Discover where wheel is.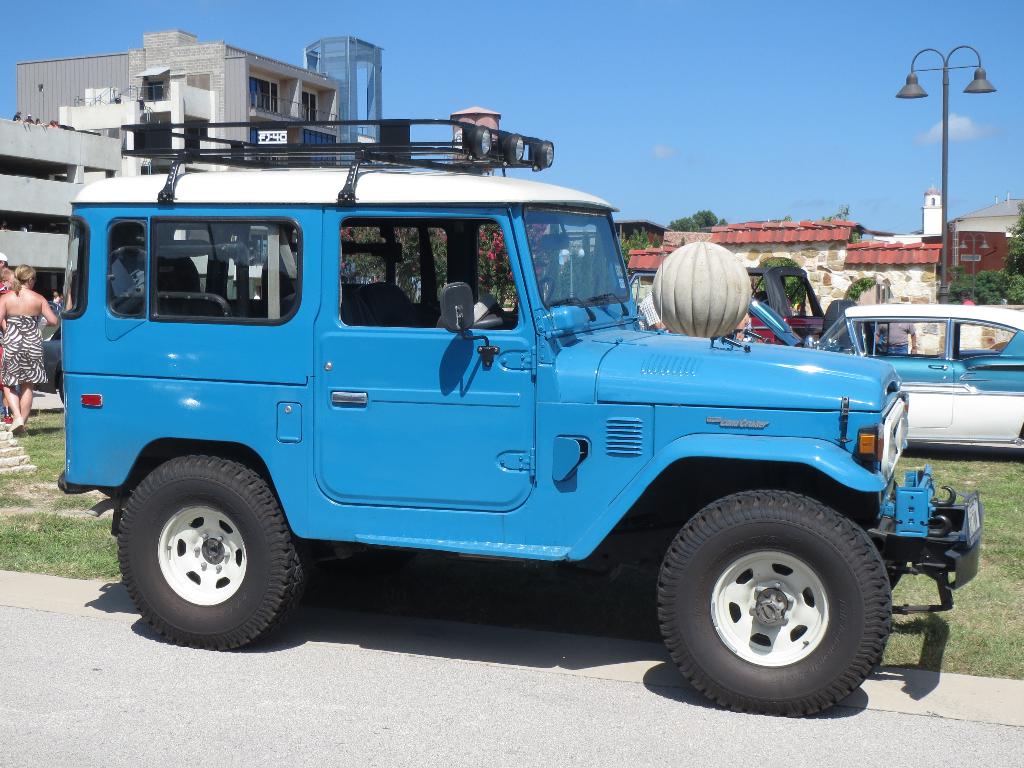
Discovered at bbox(118, 458, 307, 650).
